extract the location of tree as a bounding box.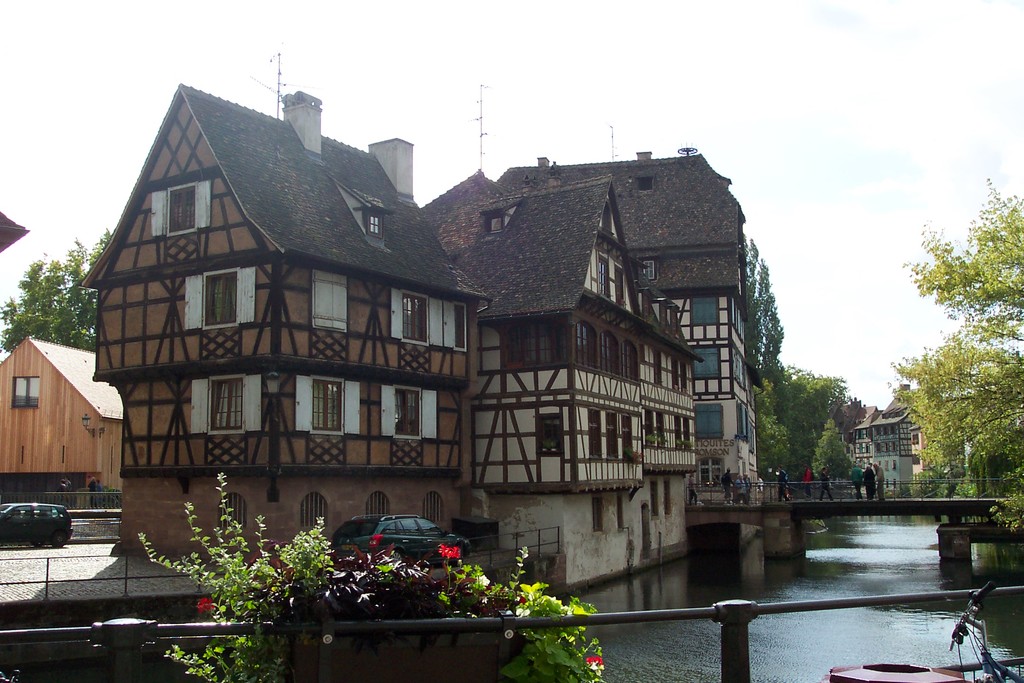
locate(913, 192, 1012, 518).
